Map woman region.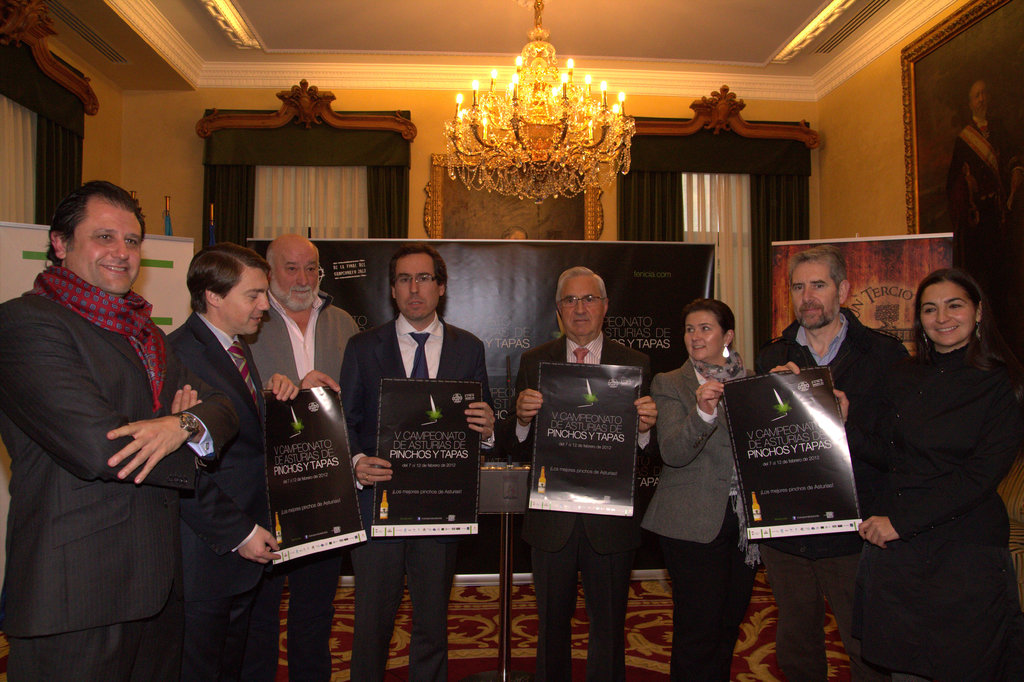
Mapped to bbox(653, 289, 758, 678).
